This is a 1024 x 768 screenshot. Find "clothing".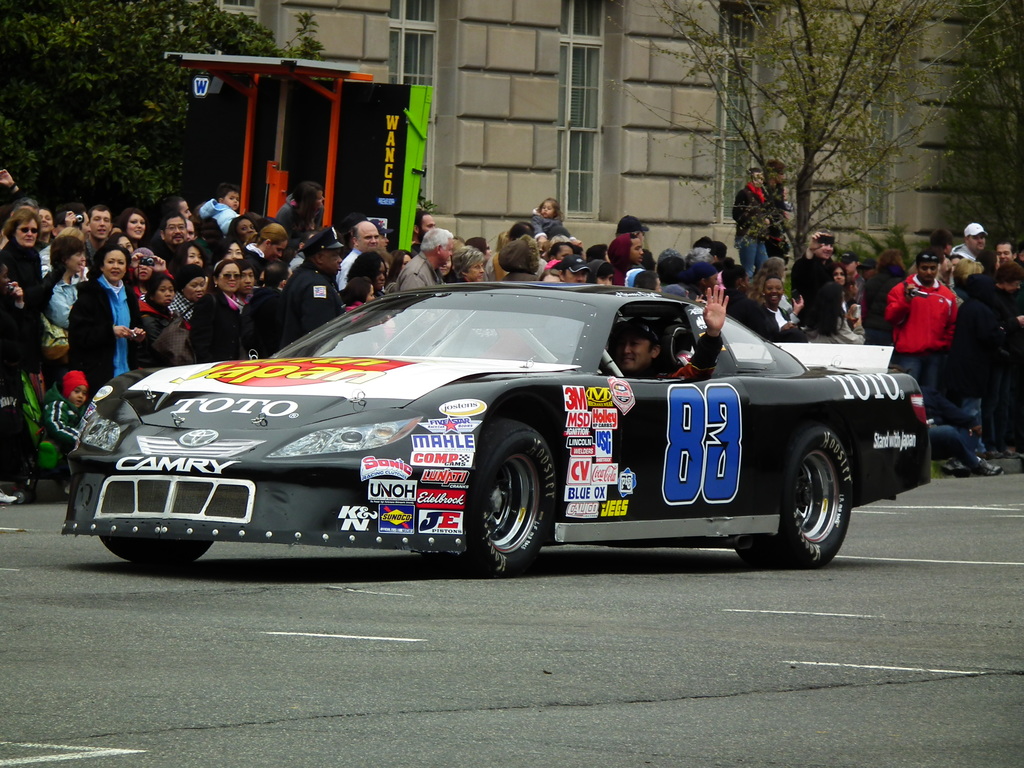
Bounding box: (x1=879, y1=273, x2=955, y2=399).
